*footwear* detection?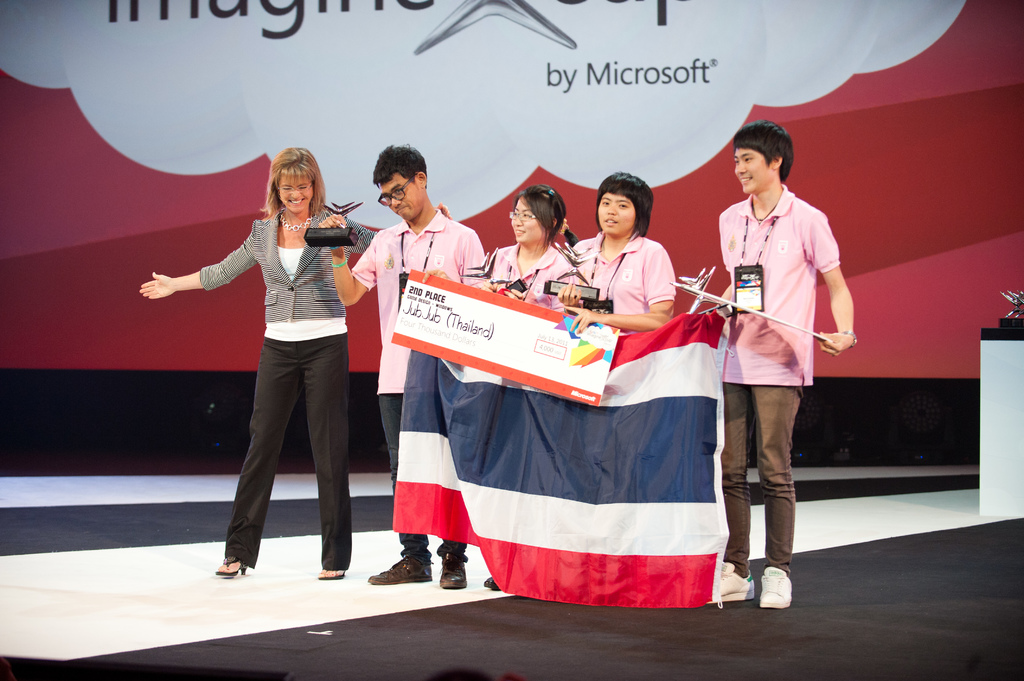
x1=436, y1=554, x2=470, y2=587
